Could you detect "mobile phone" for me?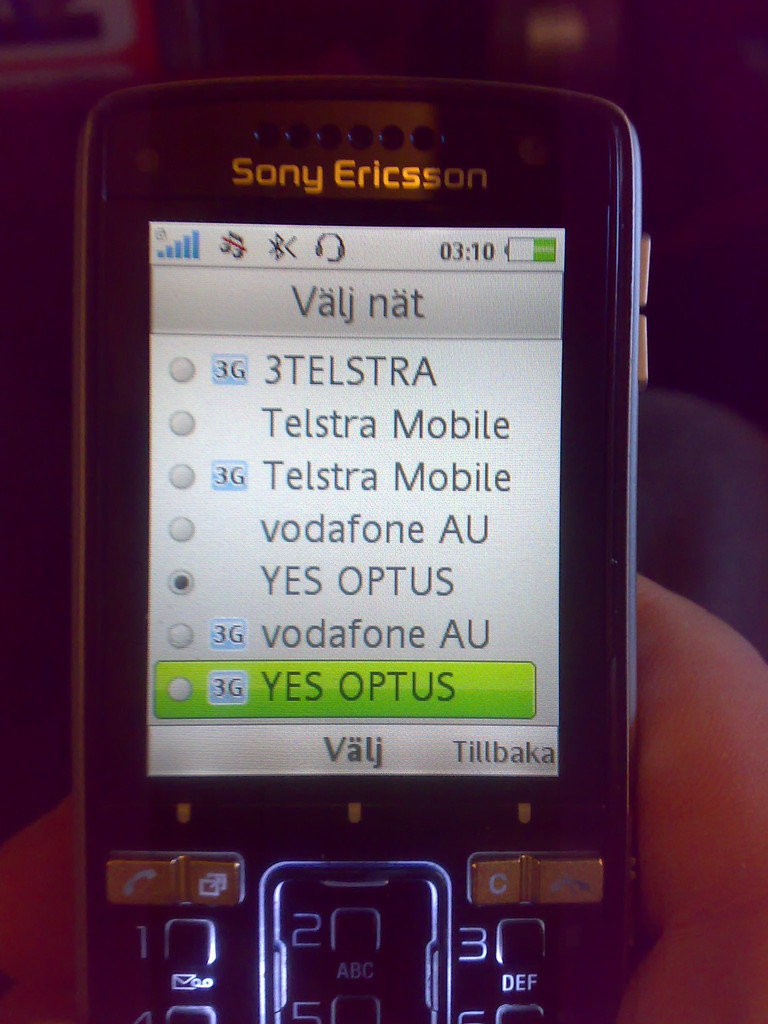
Detection result: box(36, 30, 663, 1009).
